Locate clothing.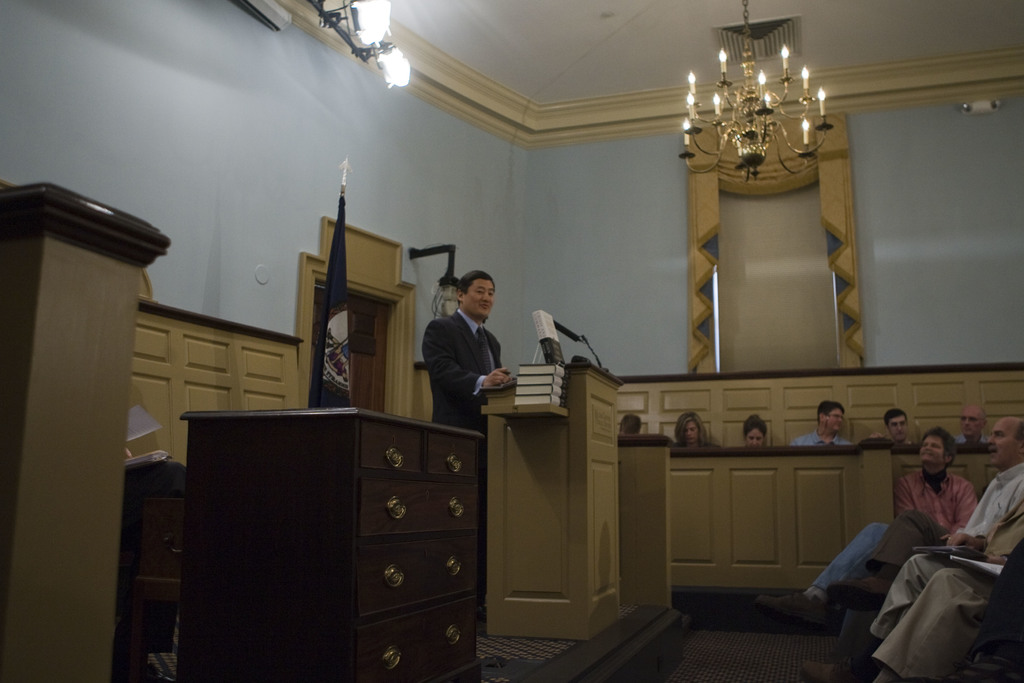
Bounding box: detection(894, 466, 978, 536).
